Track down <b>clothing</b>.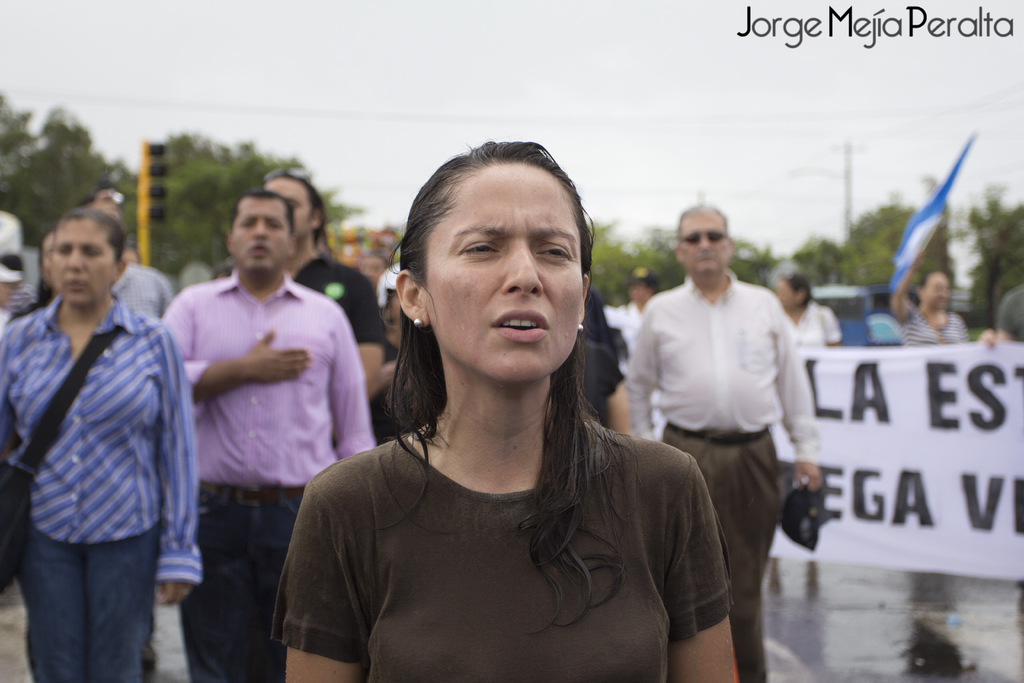
Tracked to (259,352,740,672).
